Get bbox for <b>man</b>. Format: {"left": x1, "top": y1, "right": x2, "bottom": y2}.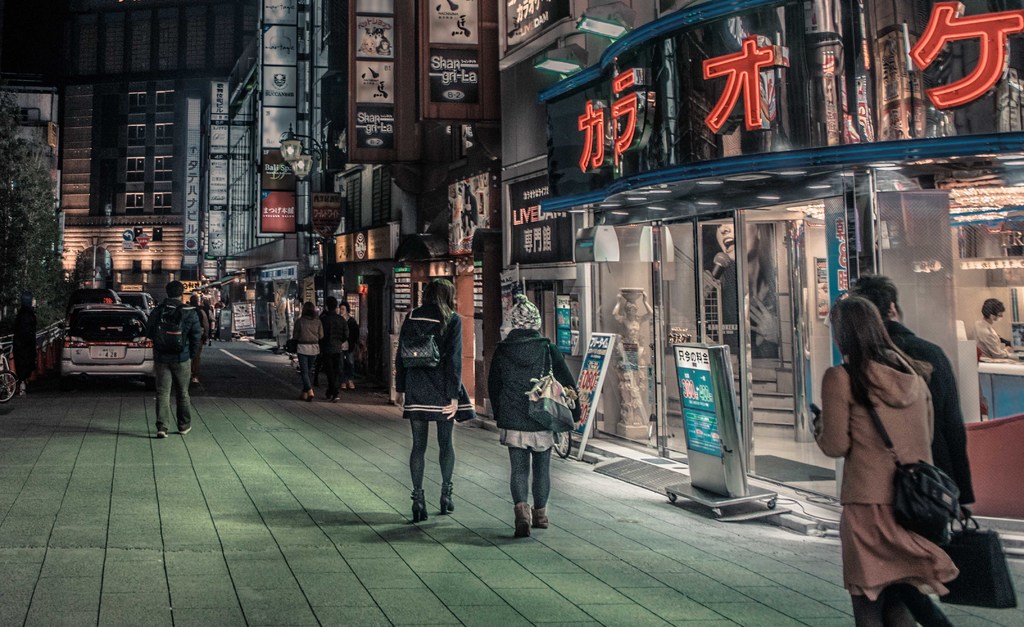
{"left": 850, "top": 272, "right": 975, "bottom": 626}.
